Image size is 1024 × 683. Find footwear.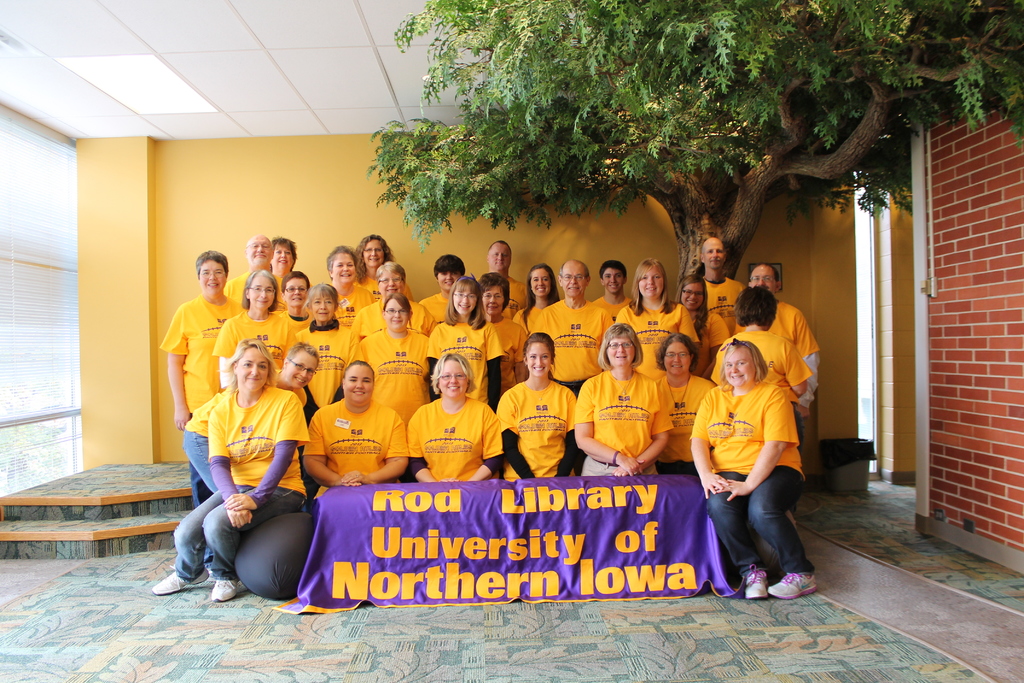
BBox(147, 566, 205, 591).
